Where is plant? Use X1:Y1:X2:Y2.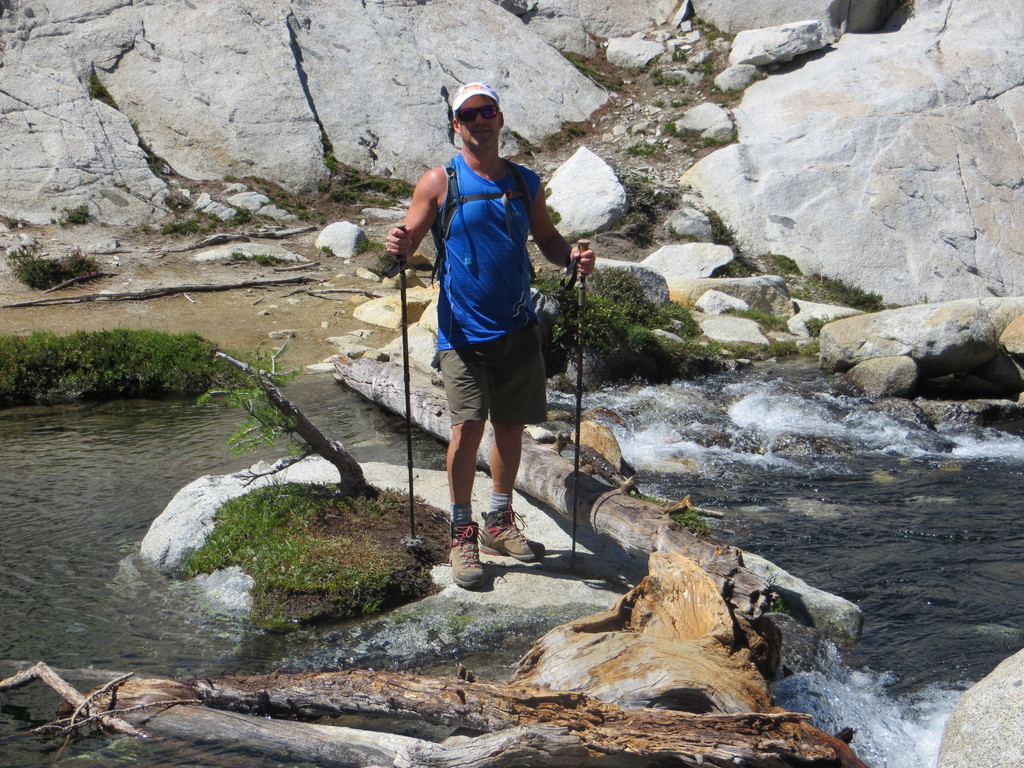
568:230:591:239.
